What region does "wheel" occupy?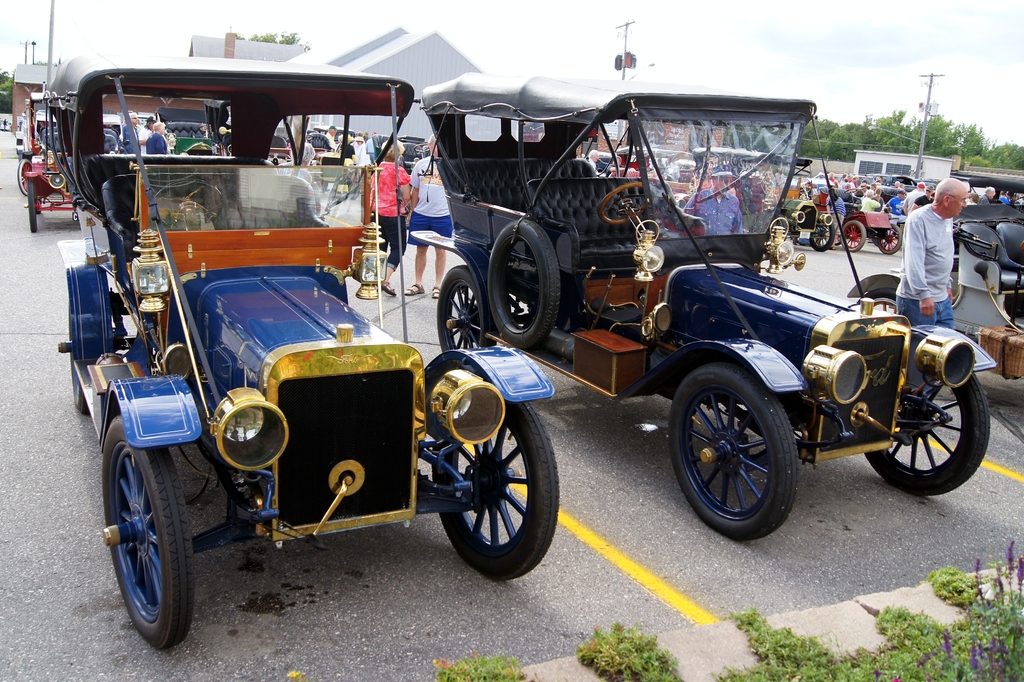
<bbox>435, 267, 495, 351</bbox>.
